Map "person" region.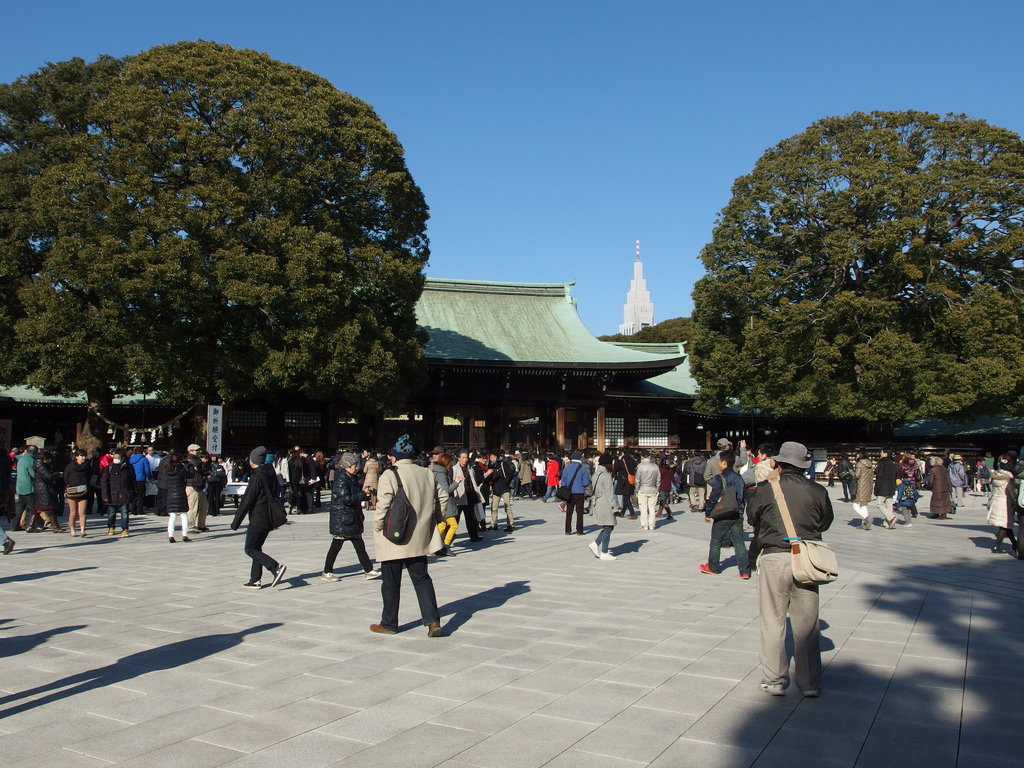
Mapped to [x1=518, y1=451, x2=534, y2=504].
